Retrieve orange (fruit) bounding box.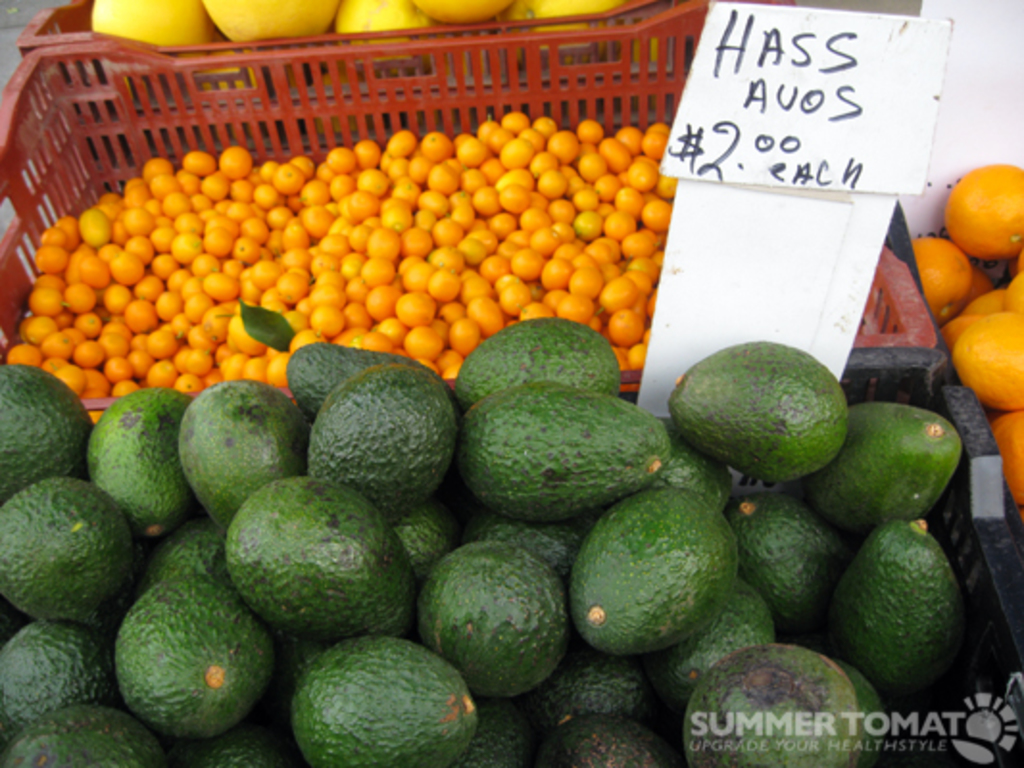
Bounding box: (left=457, top=269, right=478, bottom=292).
